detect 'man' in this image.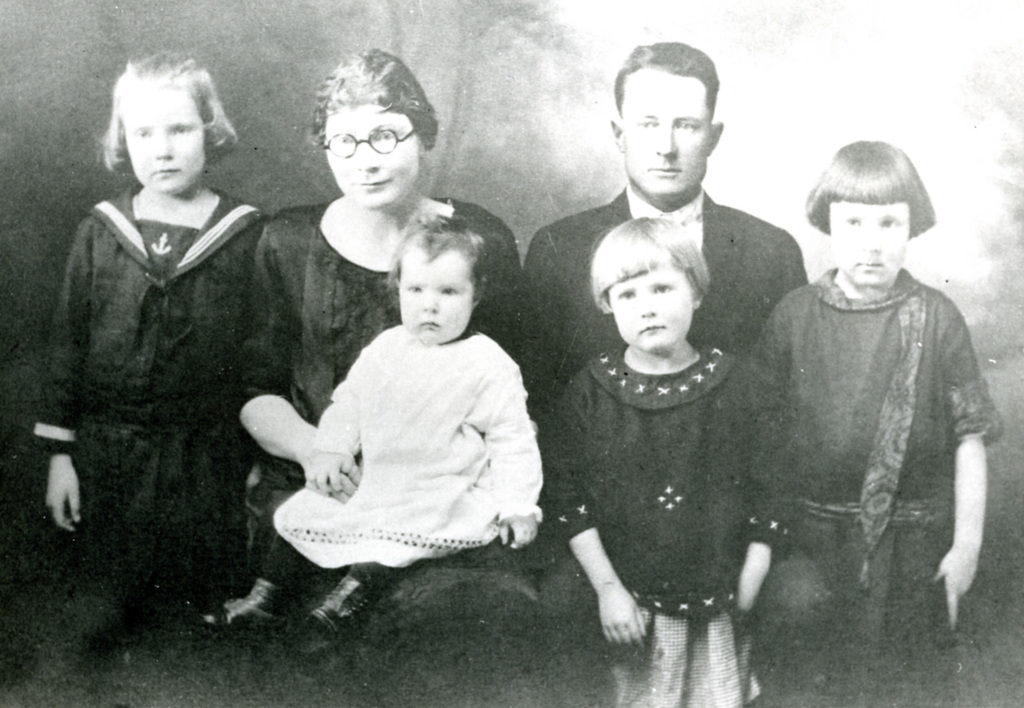
Detection: {"x1": 511, "y1": 36, "x2": 824, "y2": 707}.
